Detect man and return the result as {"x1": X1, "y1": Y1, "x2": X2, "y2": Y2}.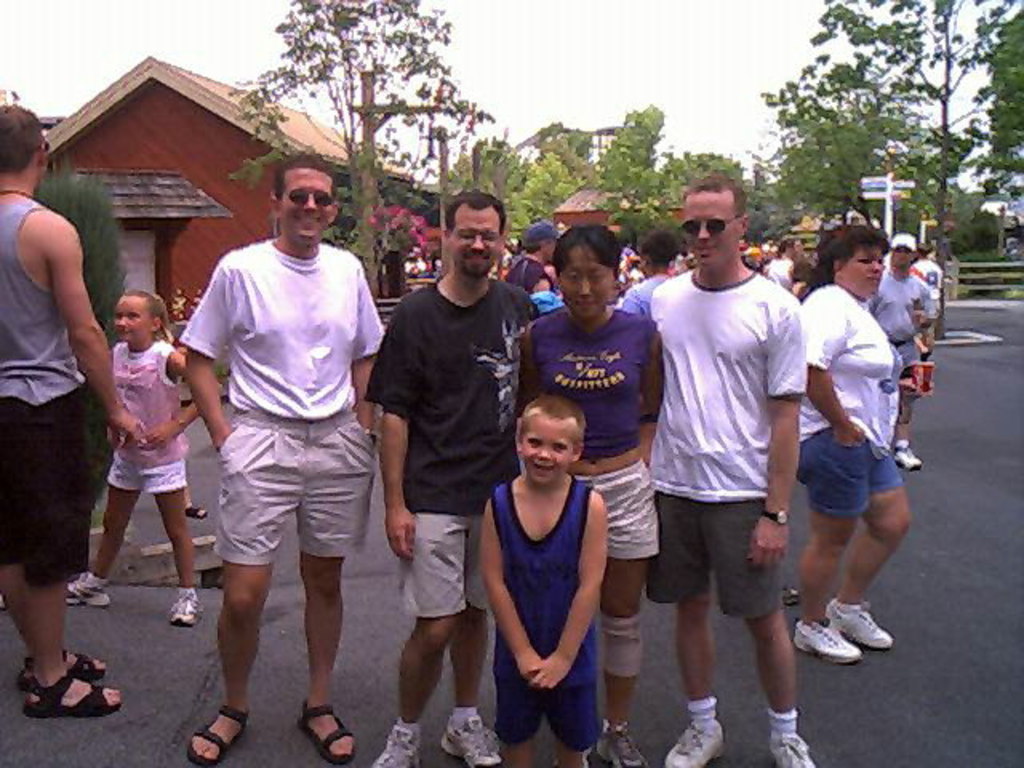
{"x1": 182, "y1": 150, "x2": 386, "y2": 766}.
